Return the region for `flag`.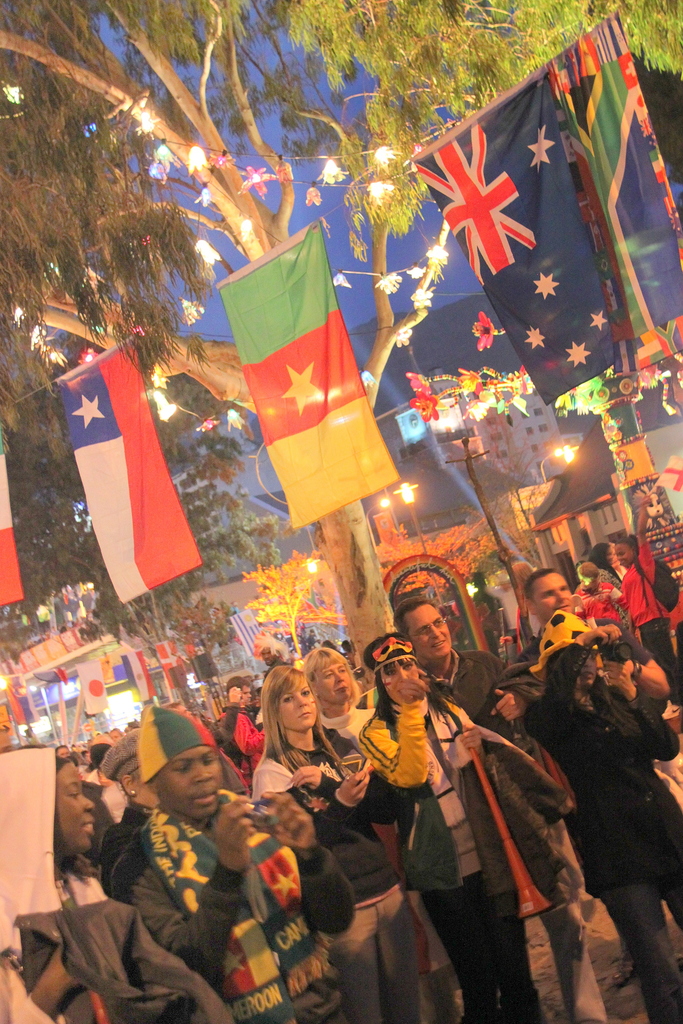
box(415, 61, 632, 407).
